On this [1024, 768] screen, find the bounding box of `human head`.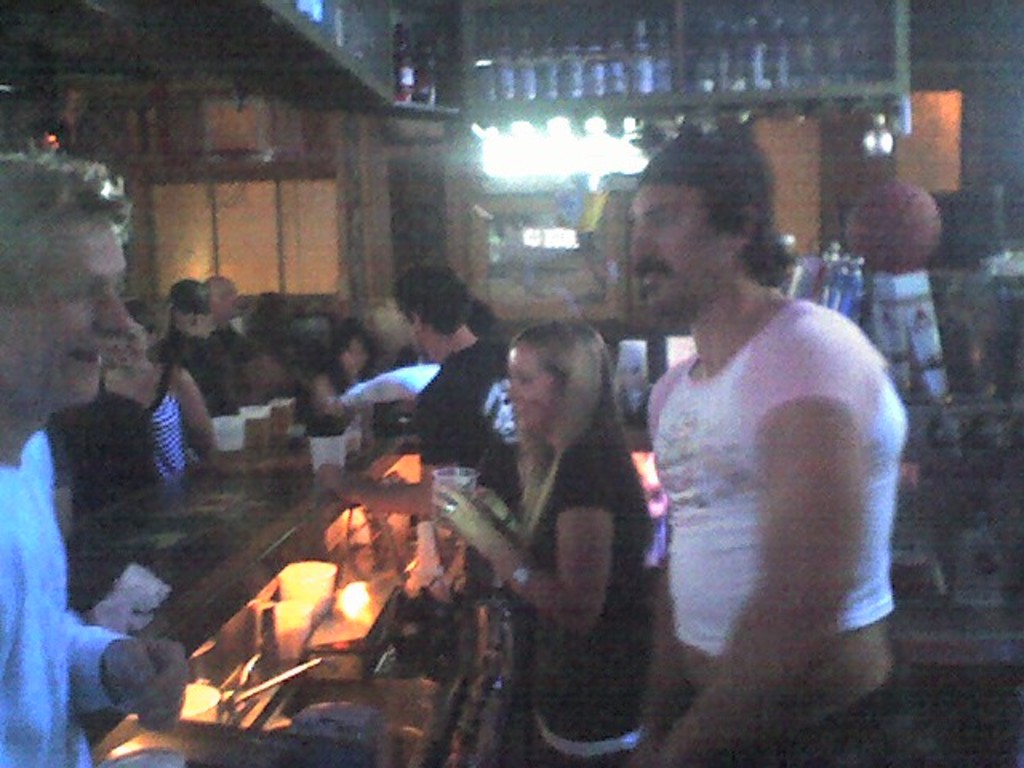
Bounding box: <bbox>338, 325, 371, 381</bbox>.
